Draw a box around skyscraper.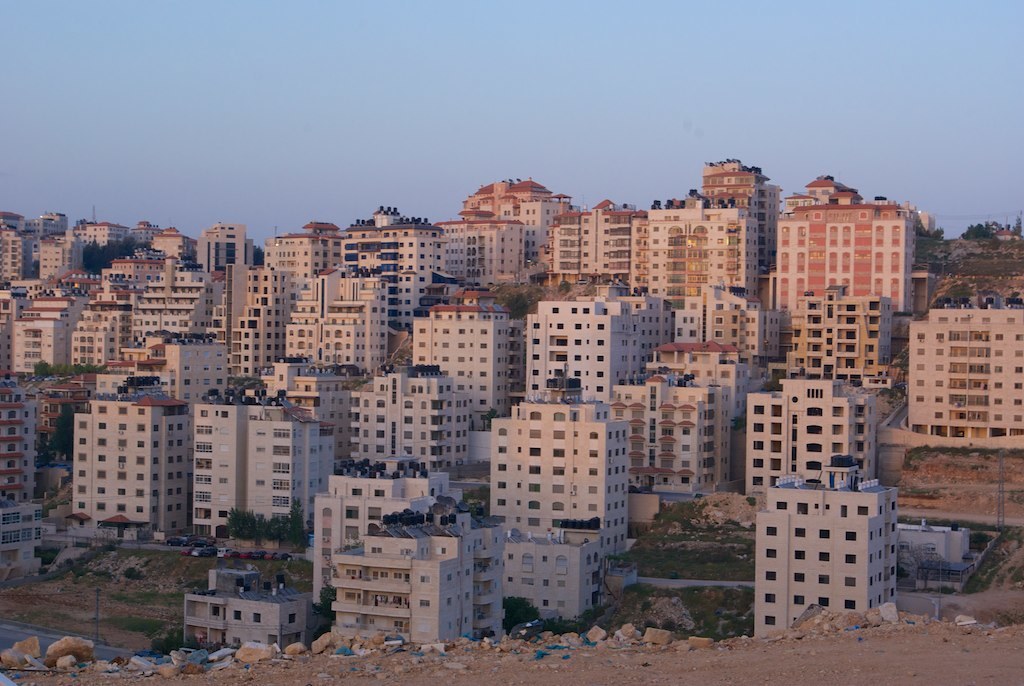
(668,286,781,368).
